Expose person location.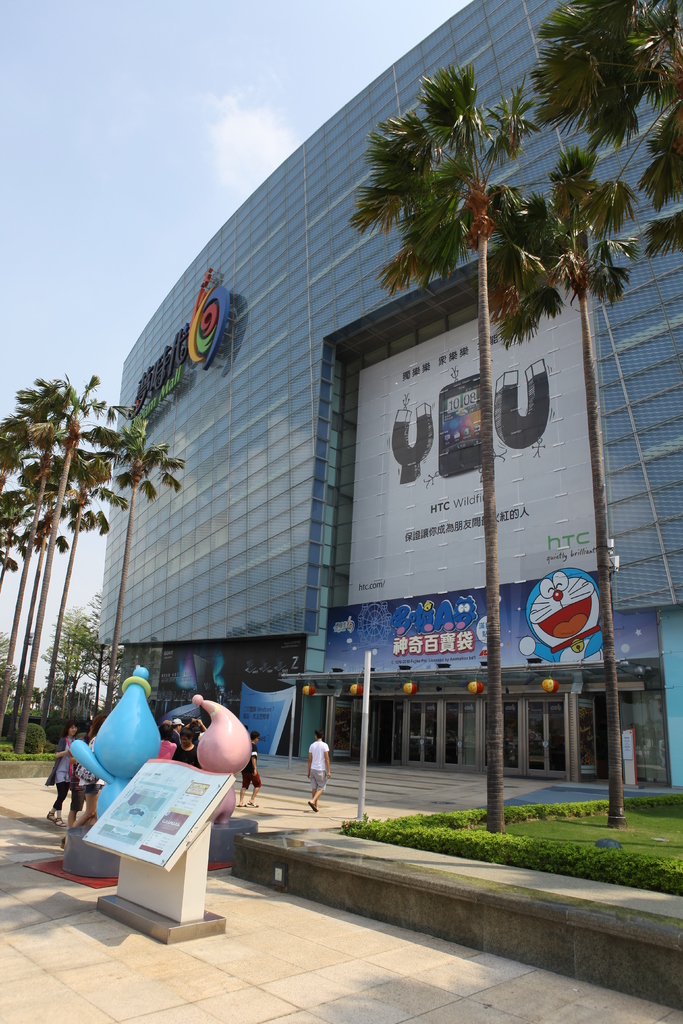
Exposed at 73 729 106 810.
